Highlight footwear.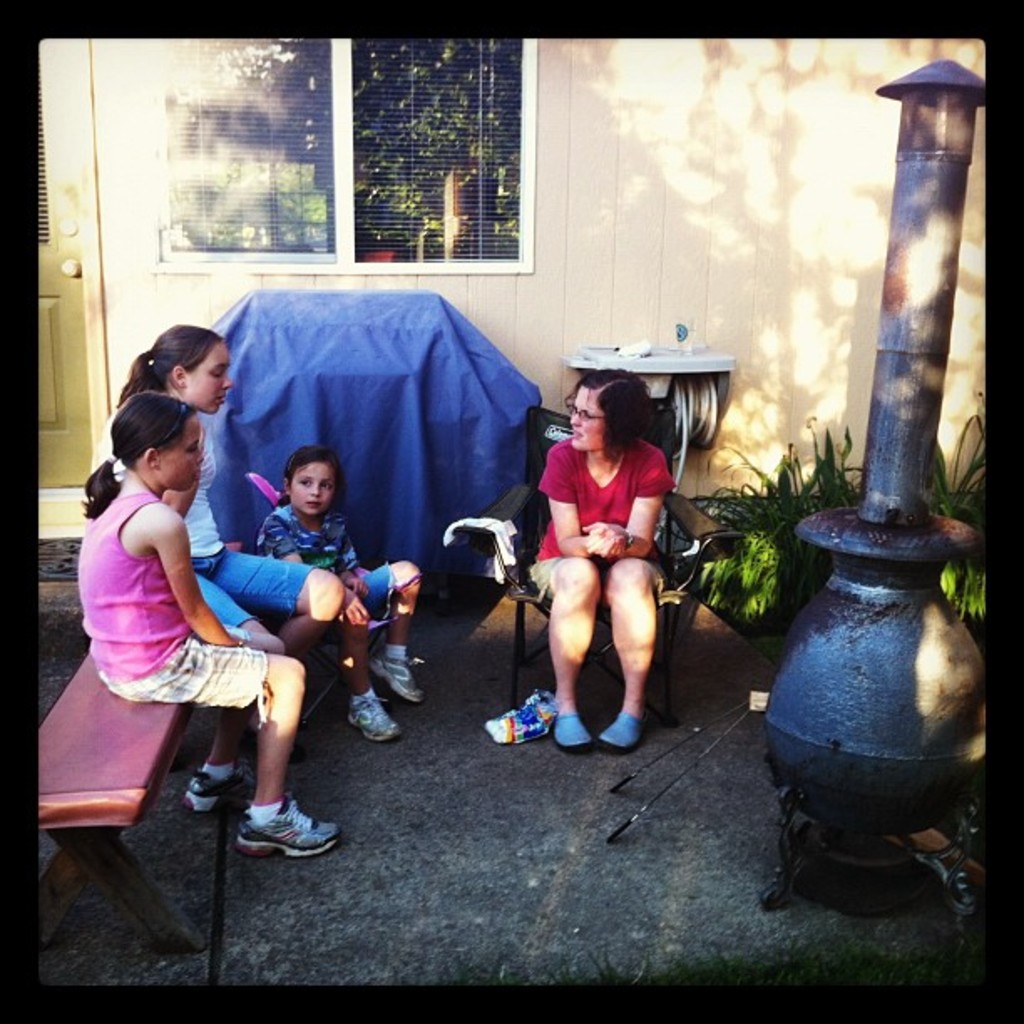
Highlighted region: 229/788/346/867.
